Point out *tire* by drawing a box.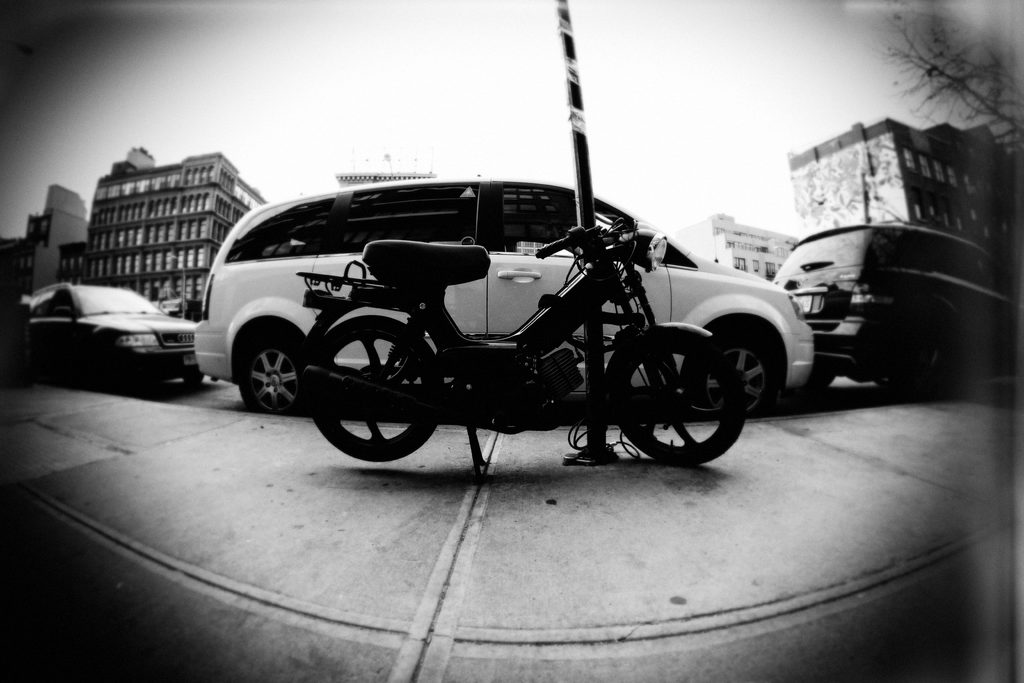
BBox(808, 366, 835, 388).
